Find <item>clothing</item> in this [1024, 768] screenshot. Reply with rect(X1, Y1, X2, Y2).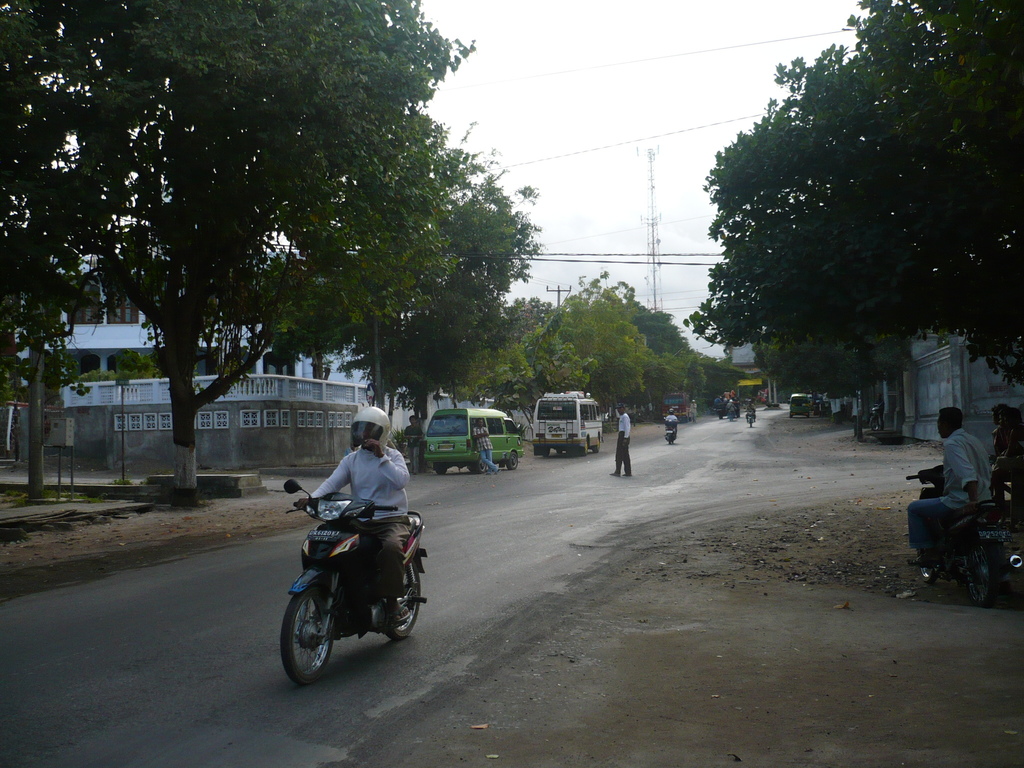
rect(924, 410, 1011, 551).
